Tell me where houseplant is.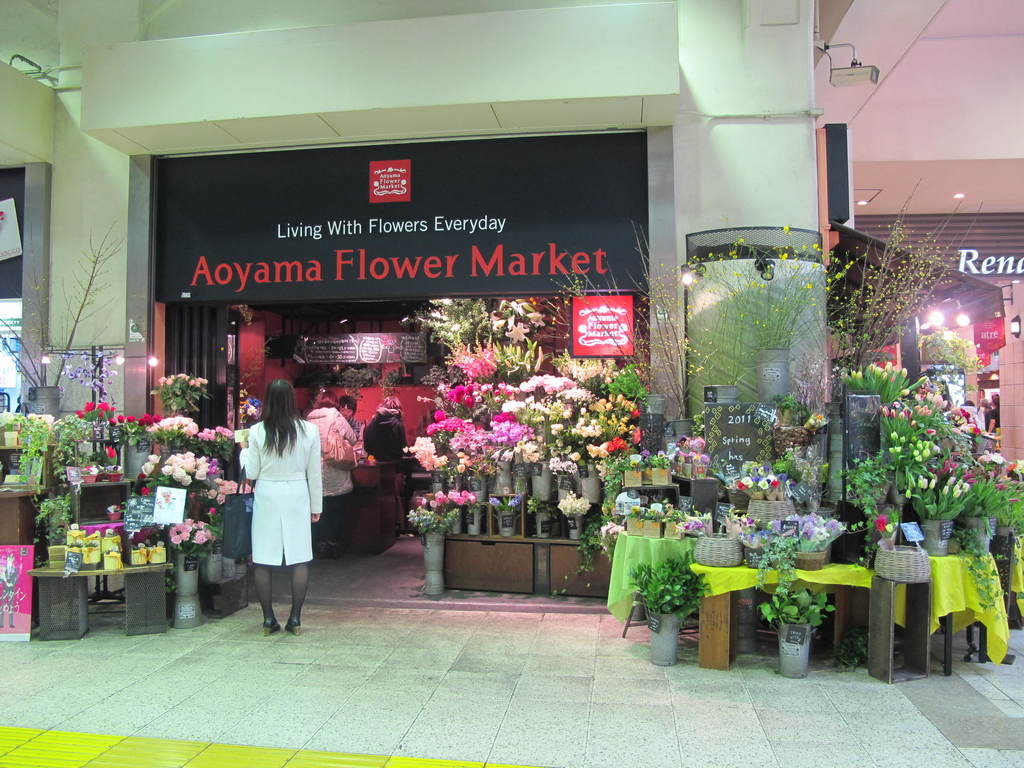
houseplant is at 491, 492, 518, 539.
